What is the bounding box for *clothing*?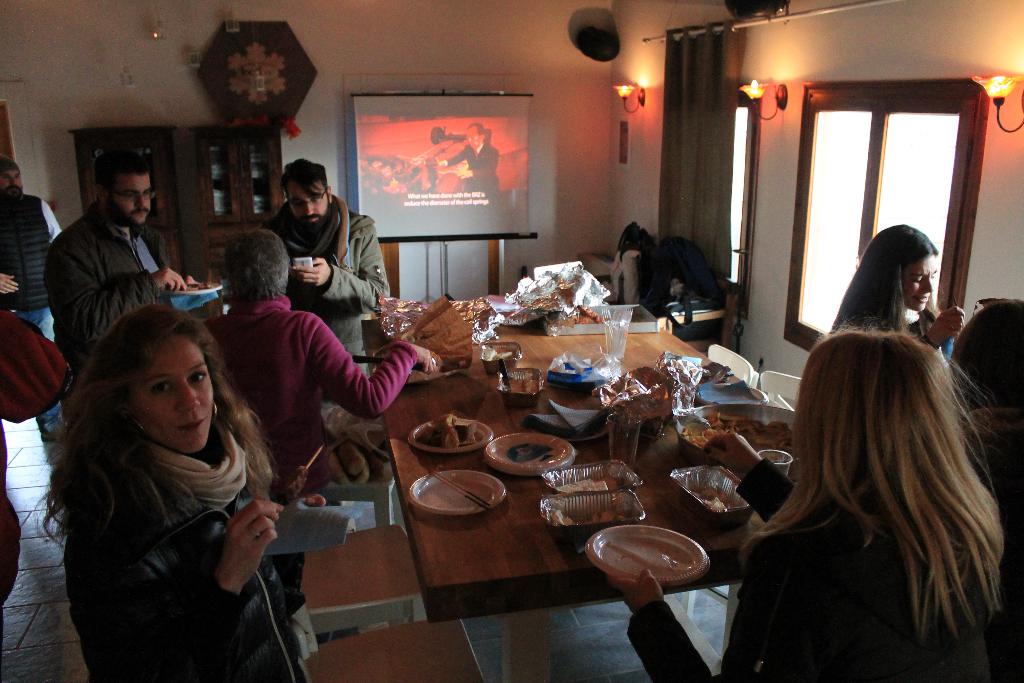
select_region(449, 145, 502, 193).
